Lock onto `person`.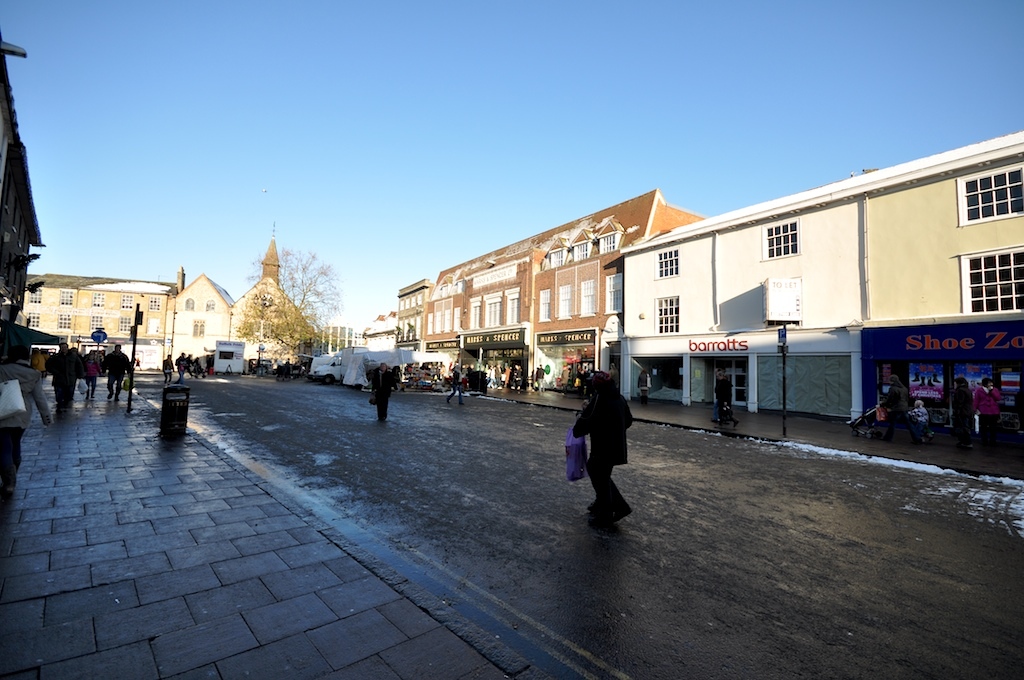
Locked: BBox(51, 345, 83, 413).
